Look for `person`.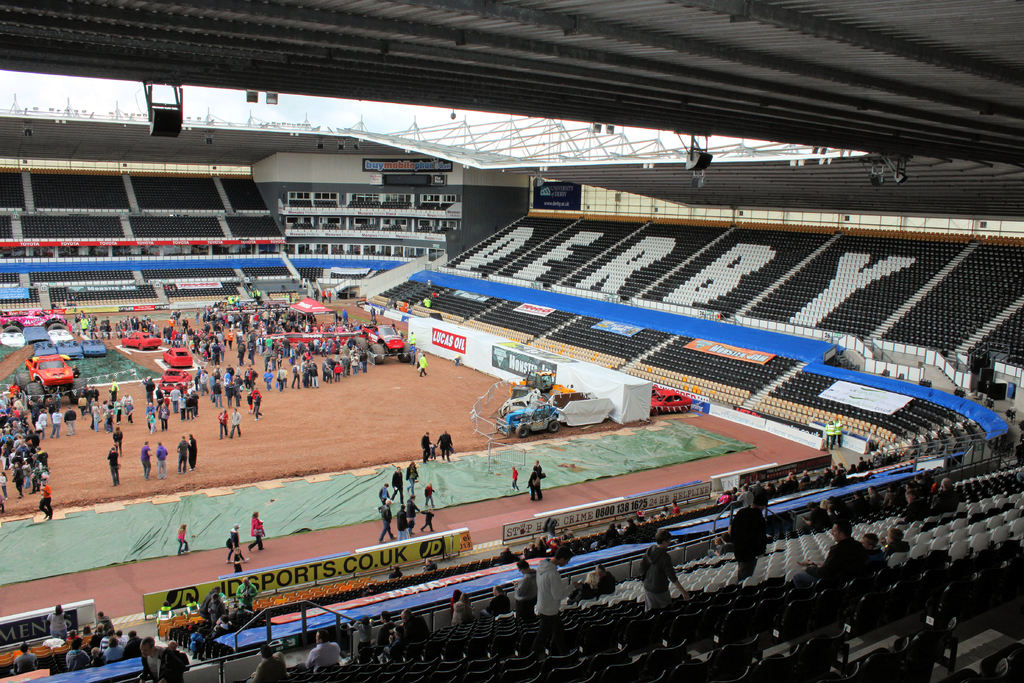
Found: l=155, t=443, r=168, b=479.
